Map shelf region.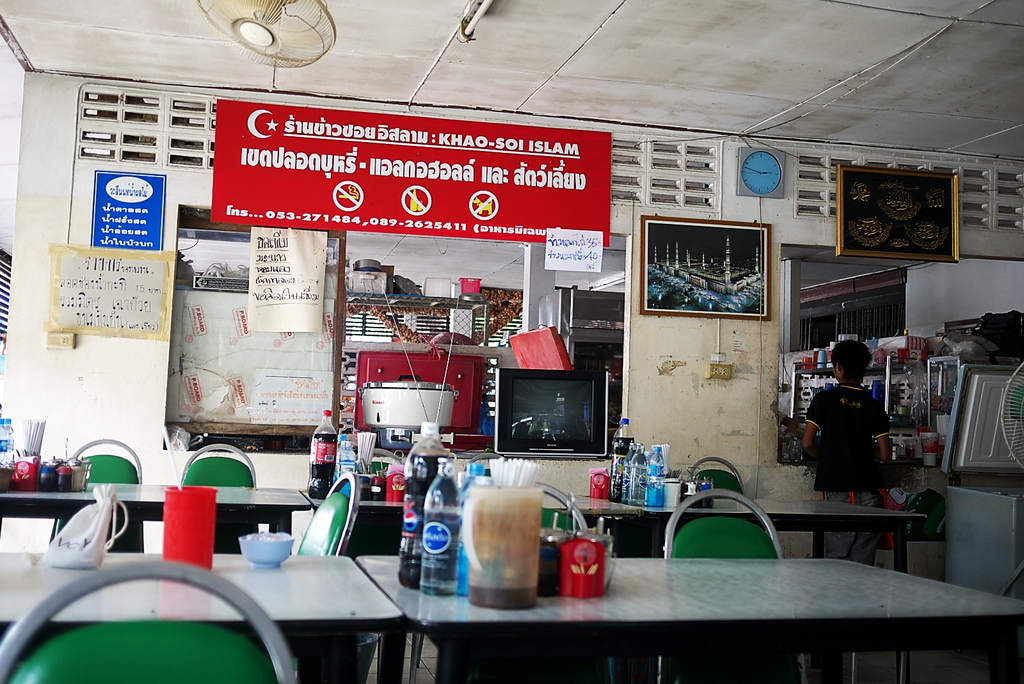
Mapped to 164, 230, 340, 437.
